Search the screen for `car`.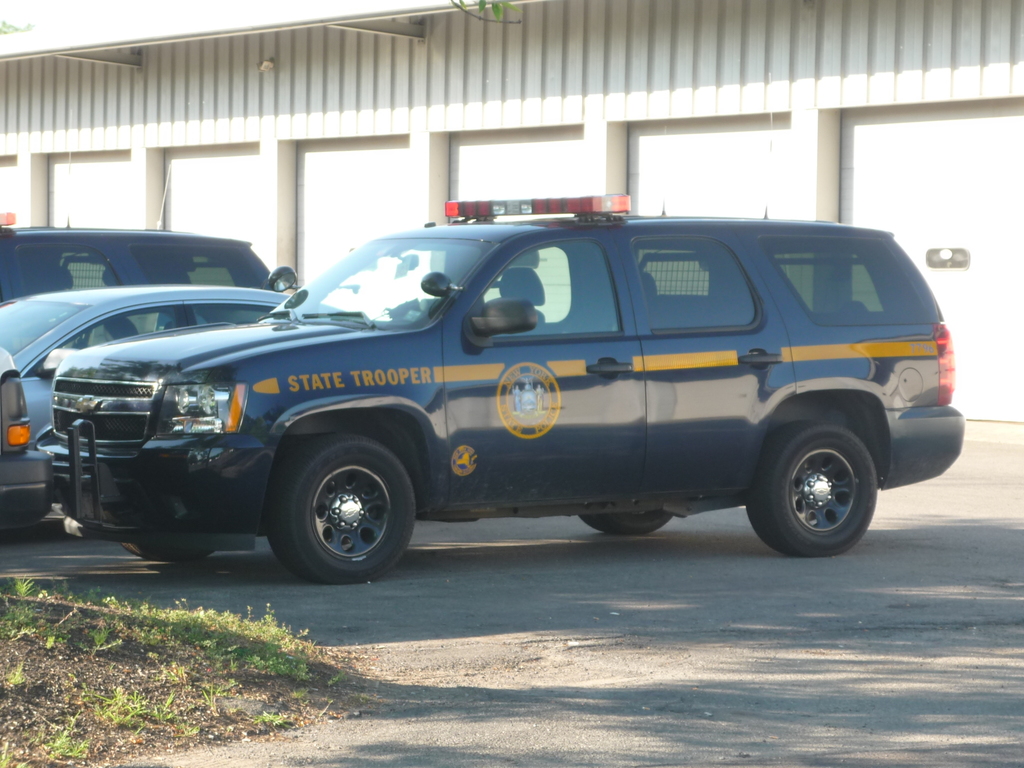
Found at {"x1": 0, "y1": 283, "x2": 339, "y2": 490}.
